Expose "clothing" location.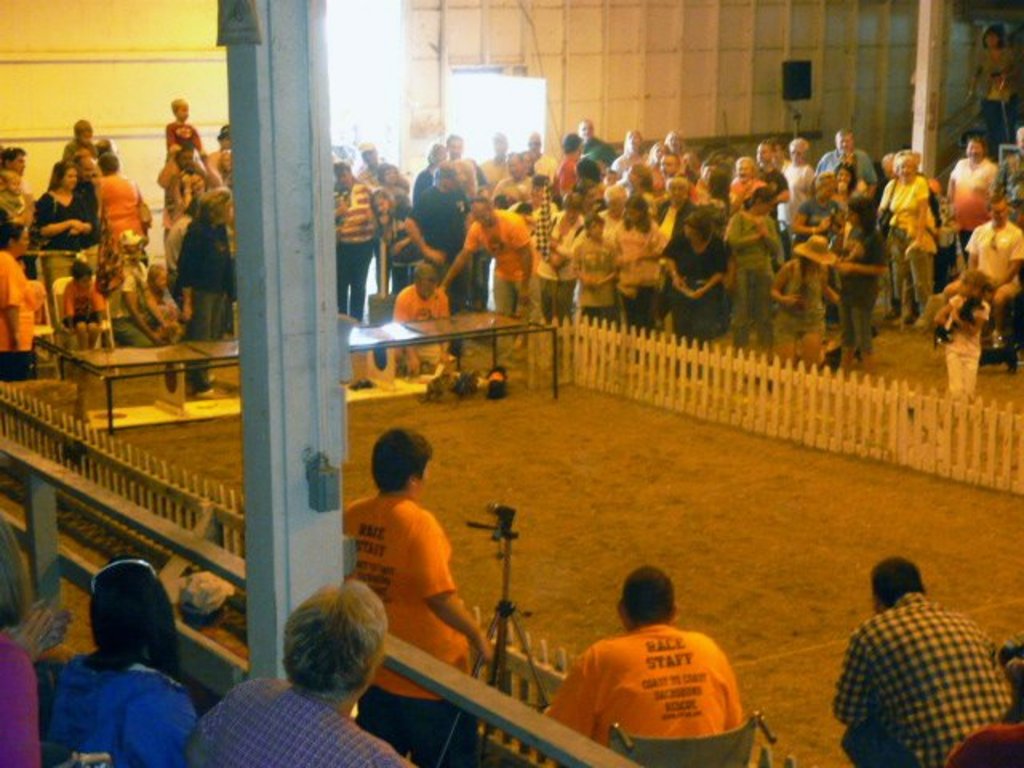
Exposed at <region>110, 262, 152, 347</region>.
